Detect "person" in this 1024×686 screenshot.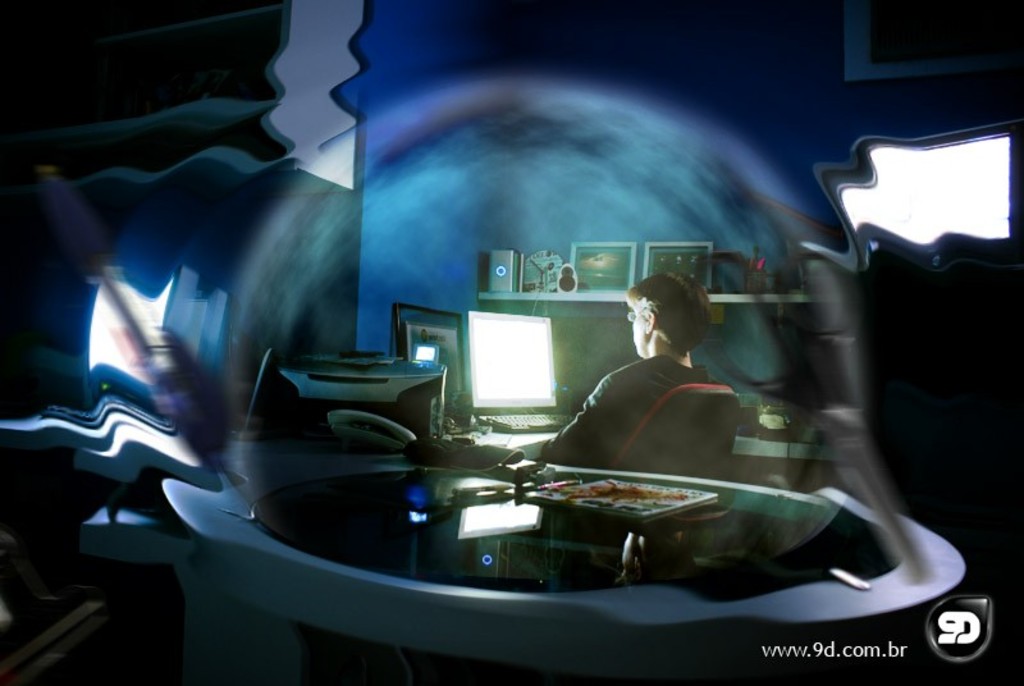
Detection: pyautogui.locateOnScreen(522, 265, 712, 472).
